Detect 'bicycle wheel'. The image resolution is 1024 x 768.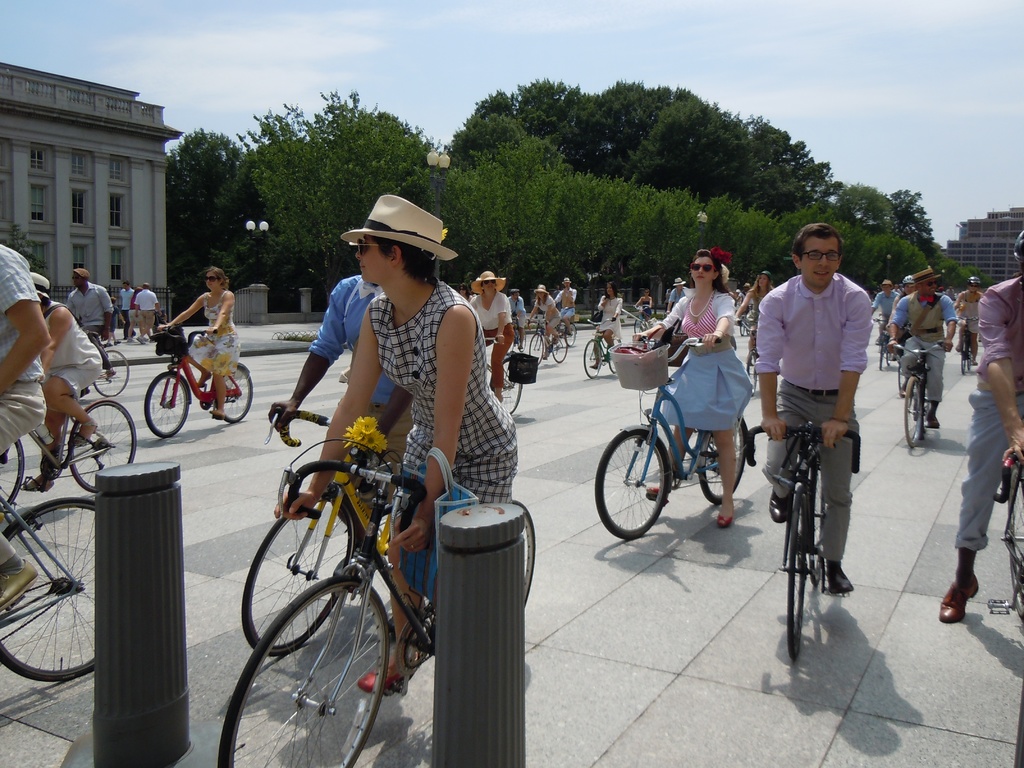
[513, 497, 538, 603].
